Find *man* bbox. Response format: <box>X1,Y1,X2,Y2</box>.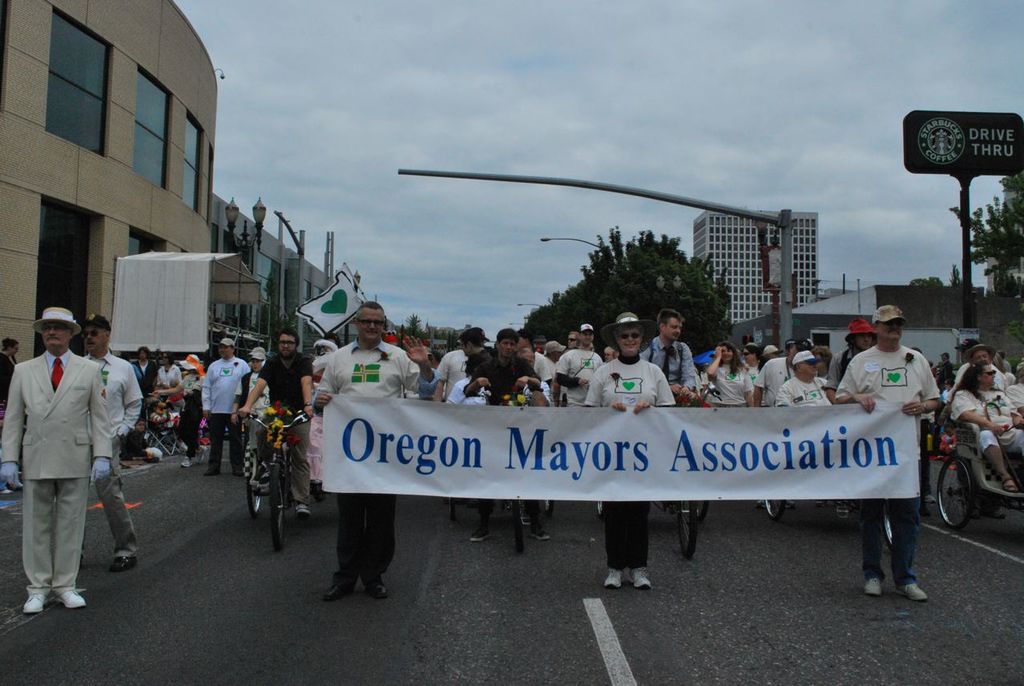
<box>641,308,698,398</box>.
